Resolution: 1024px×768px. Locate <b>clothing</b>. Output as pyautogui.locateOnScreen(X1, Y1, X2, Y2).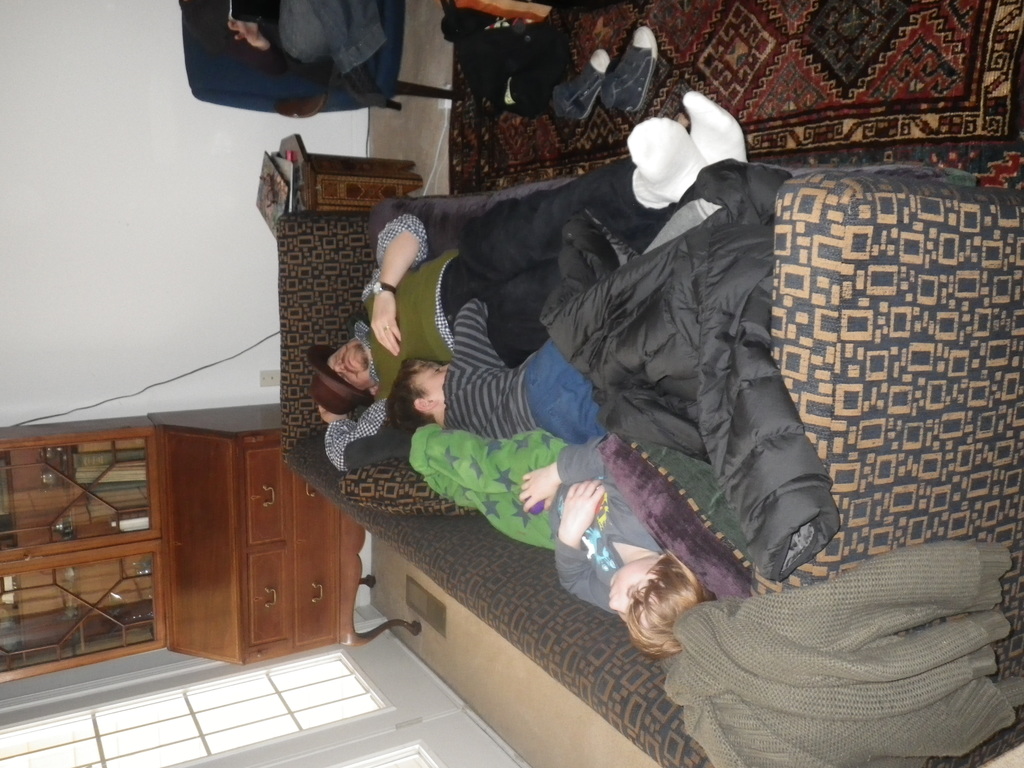
pyautogui.locateOnScreen(149, 13, 442, 109).
